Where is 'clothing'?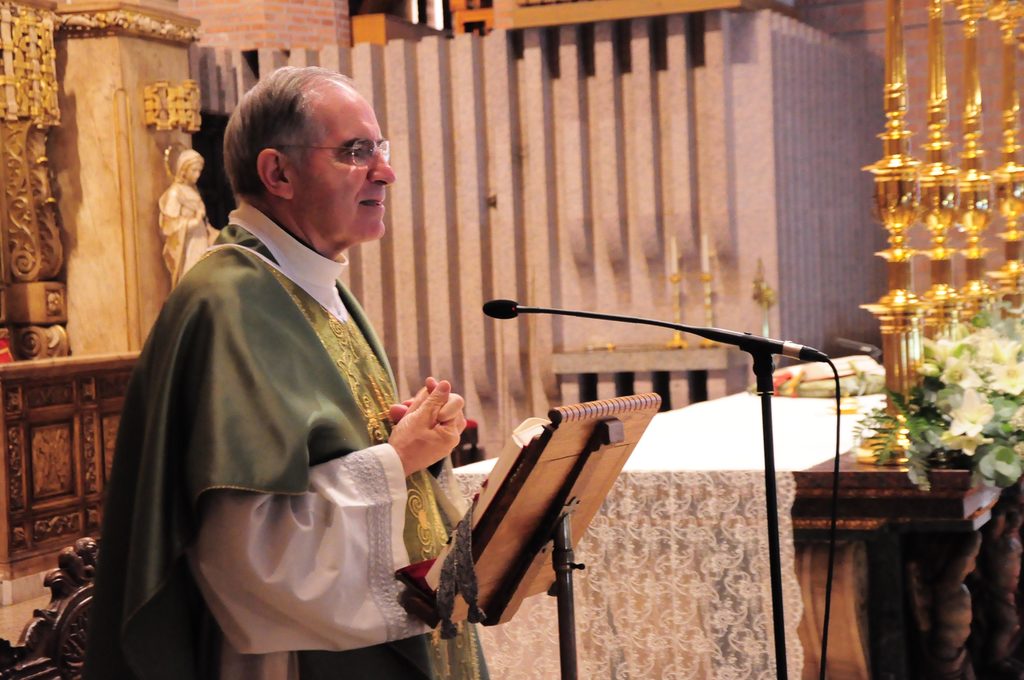
{"left": 105, "top": 177, "right": 463, "bottom": 663}.
